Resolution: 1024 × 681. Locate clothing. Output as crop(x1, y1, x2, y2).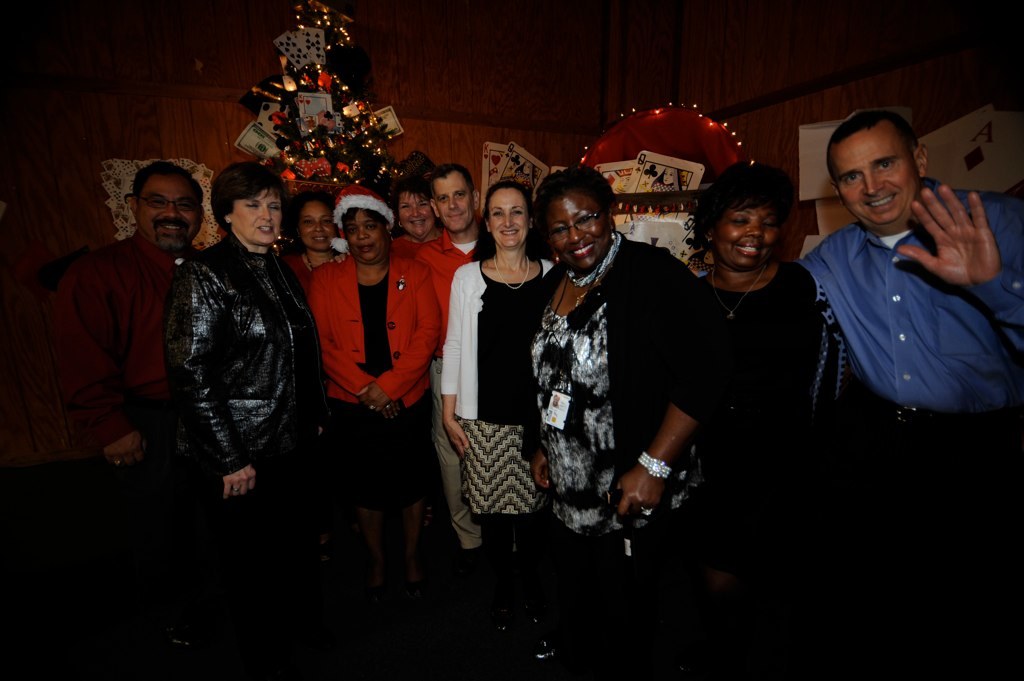
crop(442, 243, 552, 586).
